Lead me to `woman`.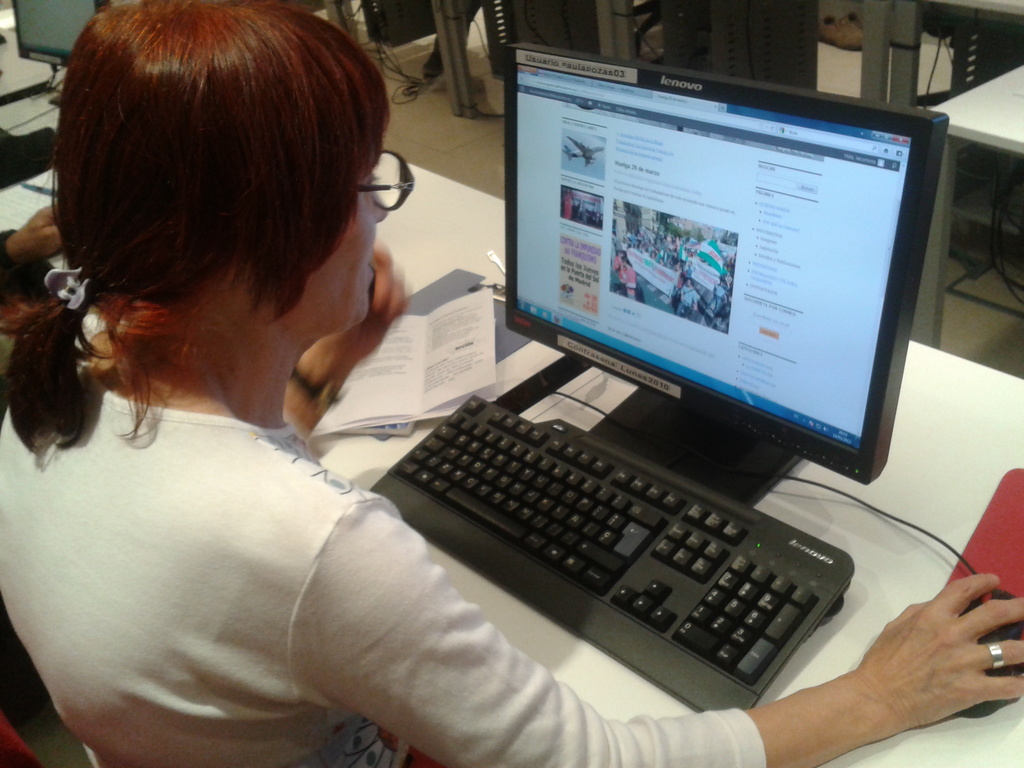
Lead to x1=0, y1=0, x2=1023, y2=767.
